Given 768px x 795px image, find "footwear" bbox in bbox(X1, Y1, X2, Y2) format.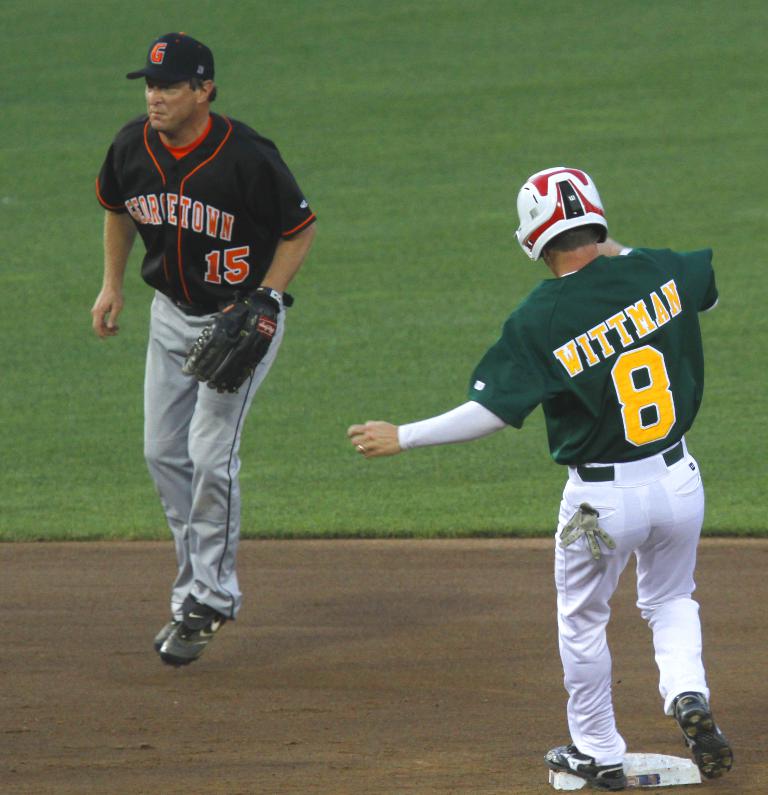
bbox(153, 616, 181, 648).
